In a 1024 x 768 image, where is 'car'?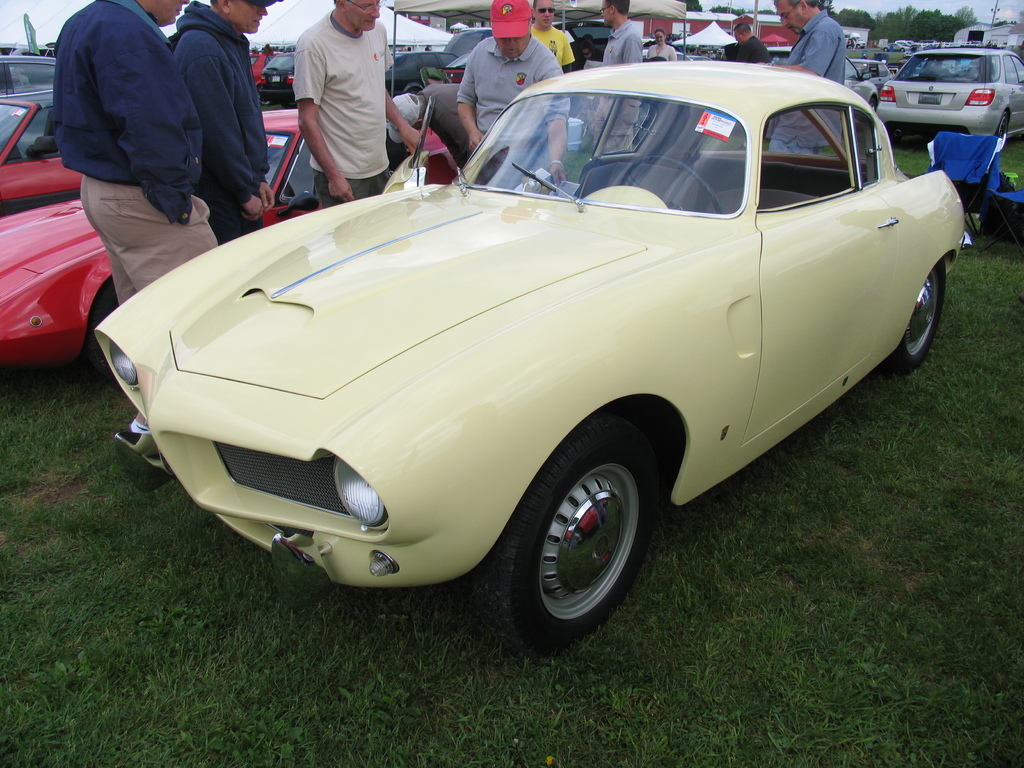
left=829, top=48, right=886, bottom=111.
